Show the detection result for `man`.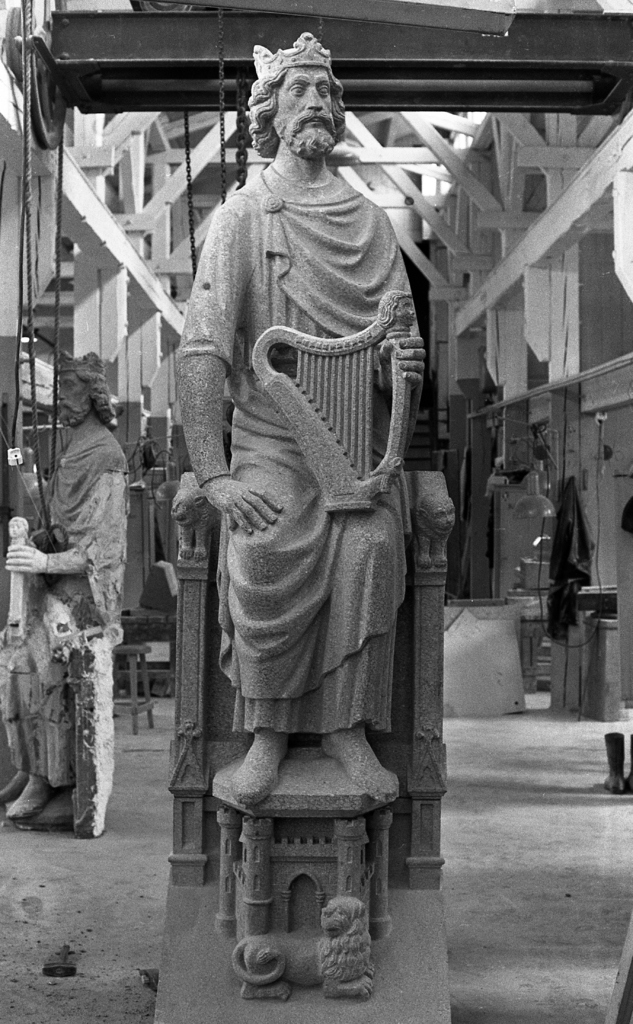
0, 351, 127, 820.
